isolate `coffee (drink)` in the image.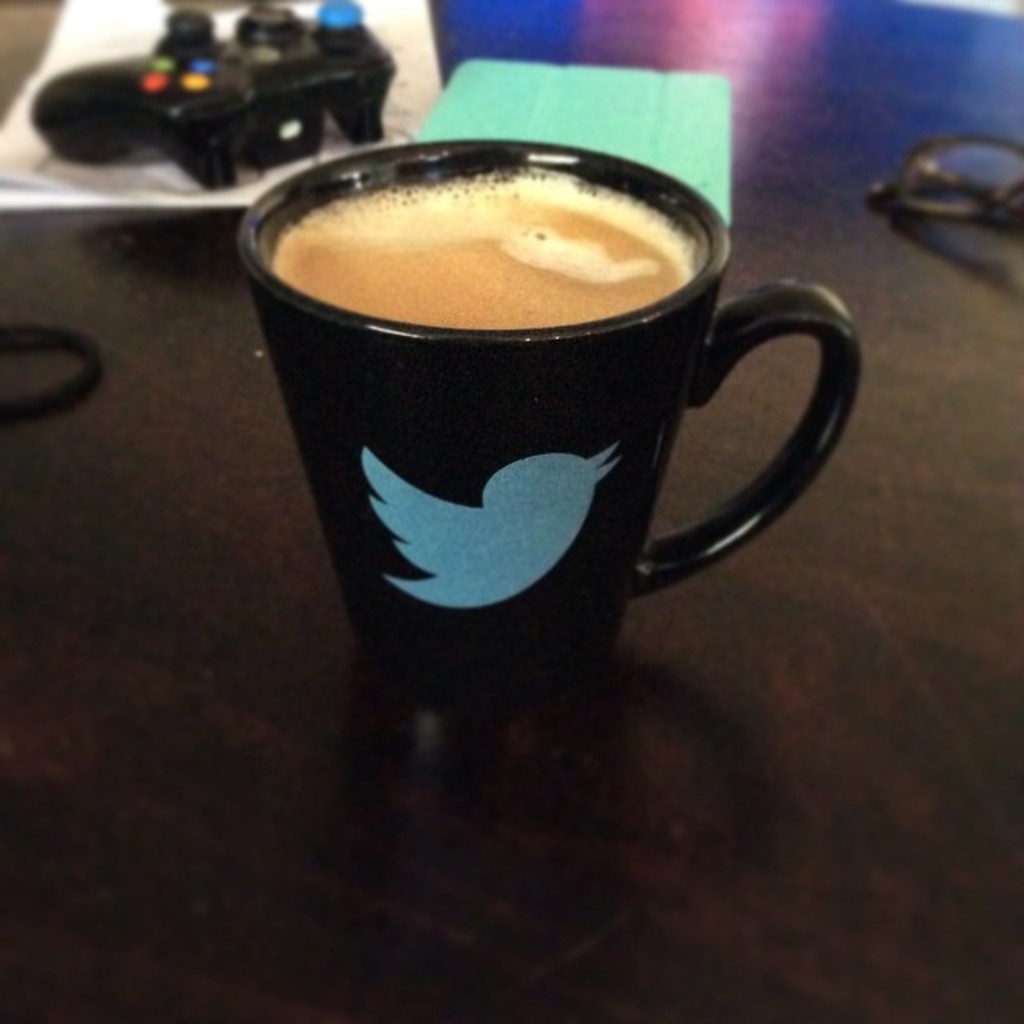
Isolated region: [259,120,858,741].
